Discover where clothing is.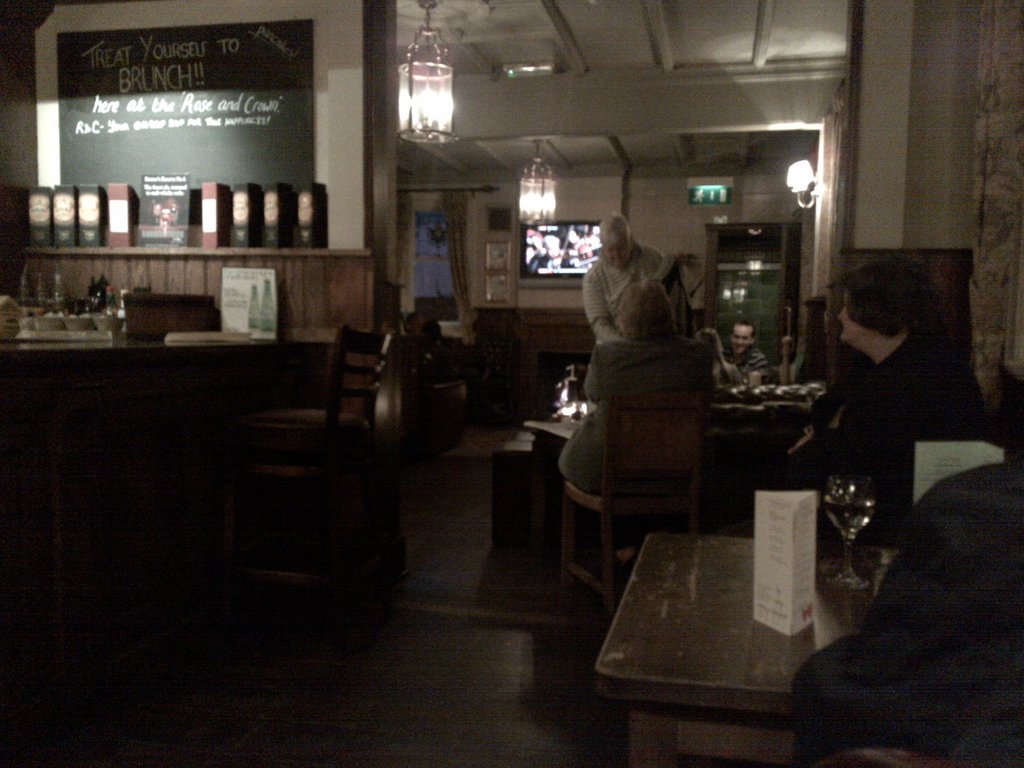
Discovered at rect(559, 338, 714, 548).
